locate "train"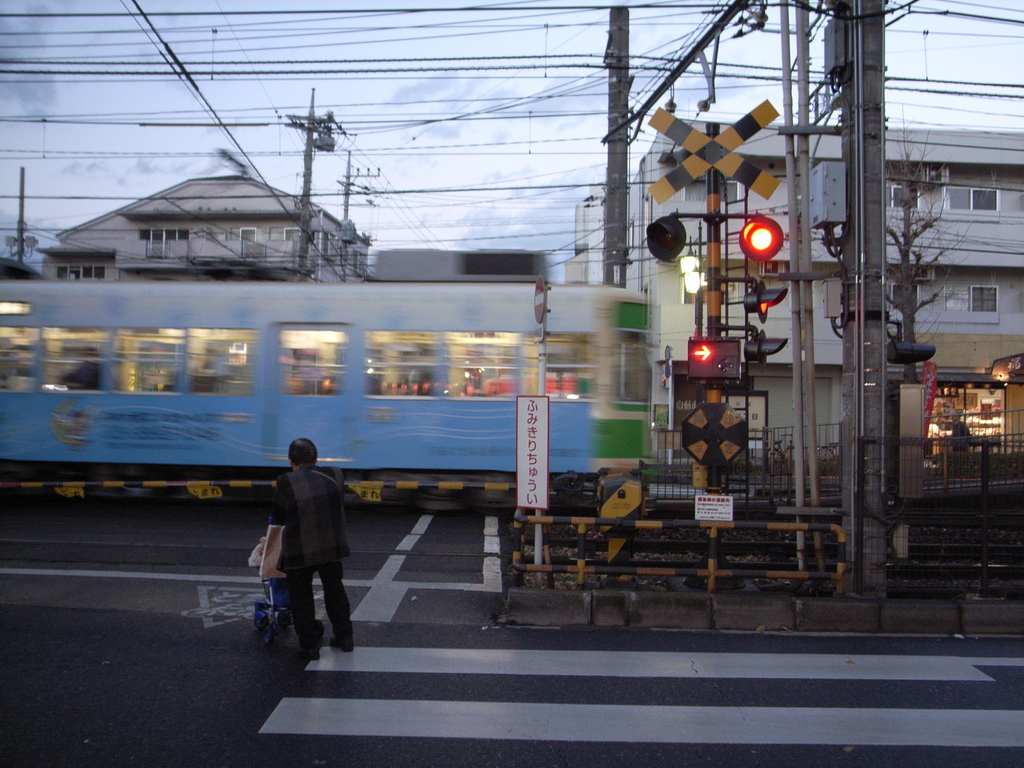
Rect(0, 271, 655, 519)
